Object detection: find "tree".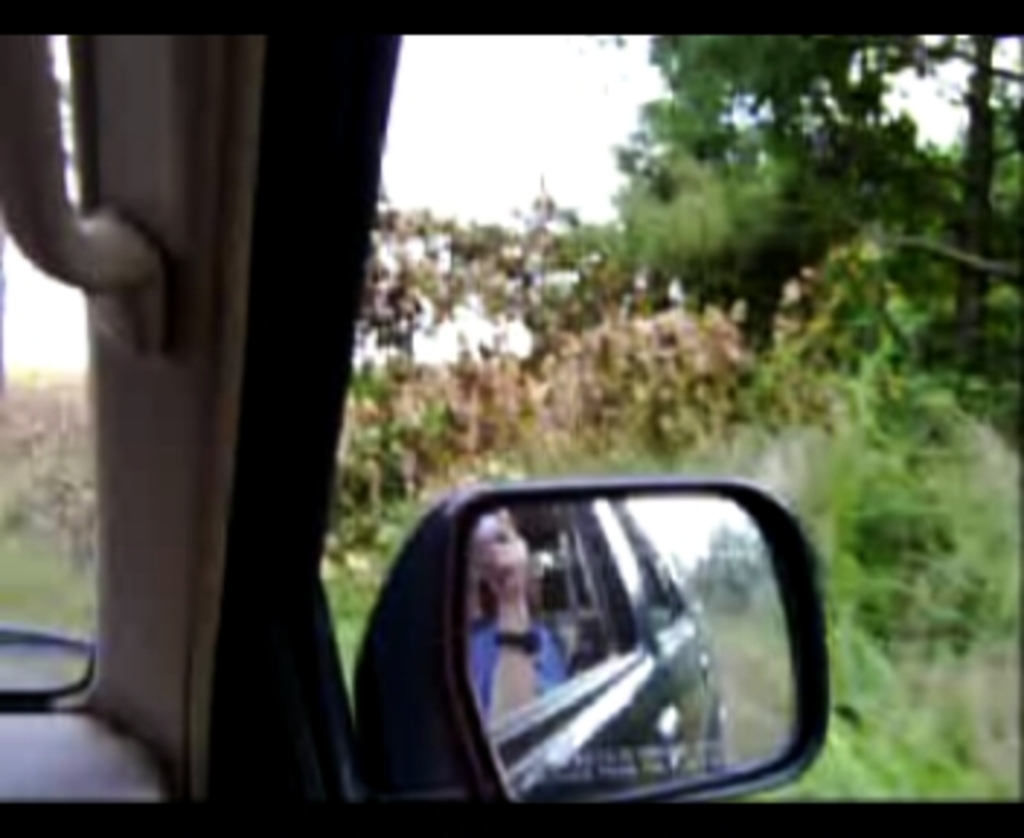
(left=311, top=192, right=777, bottom=550).
